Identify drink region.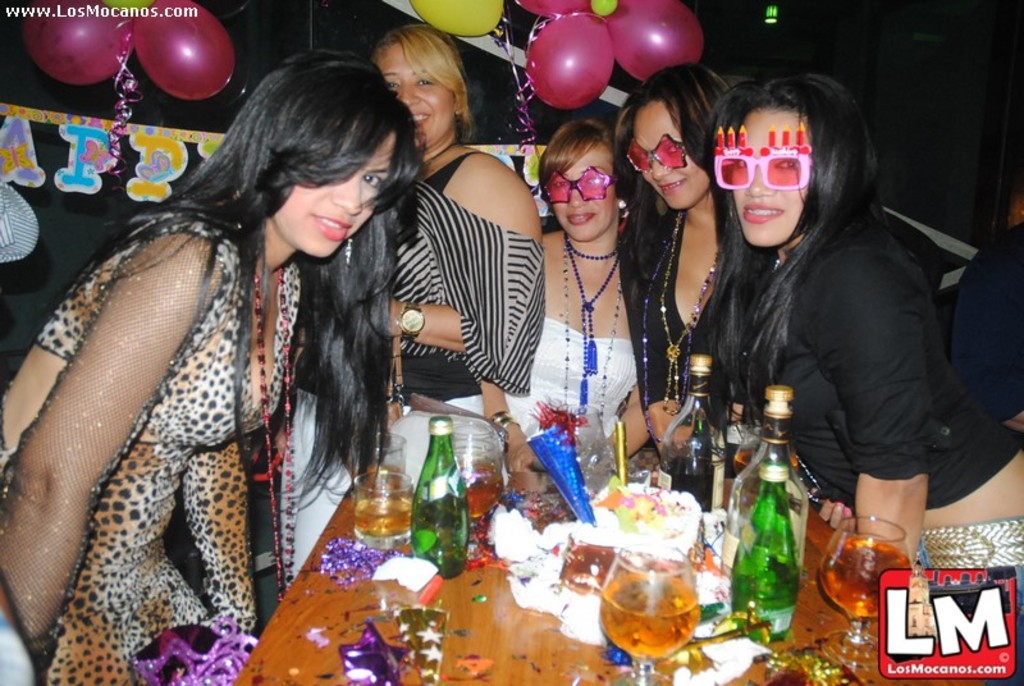
Region: pyautogui.locateOnScreen(820, 534, 915, 623).
